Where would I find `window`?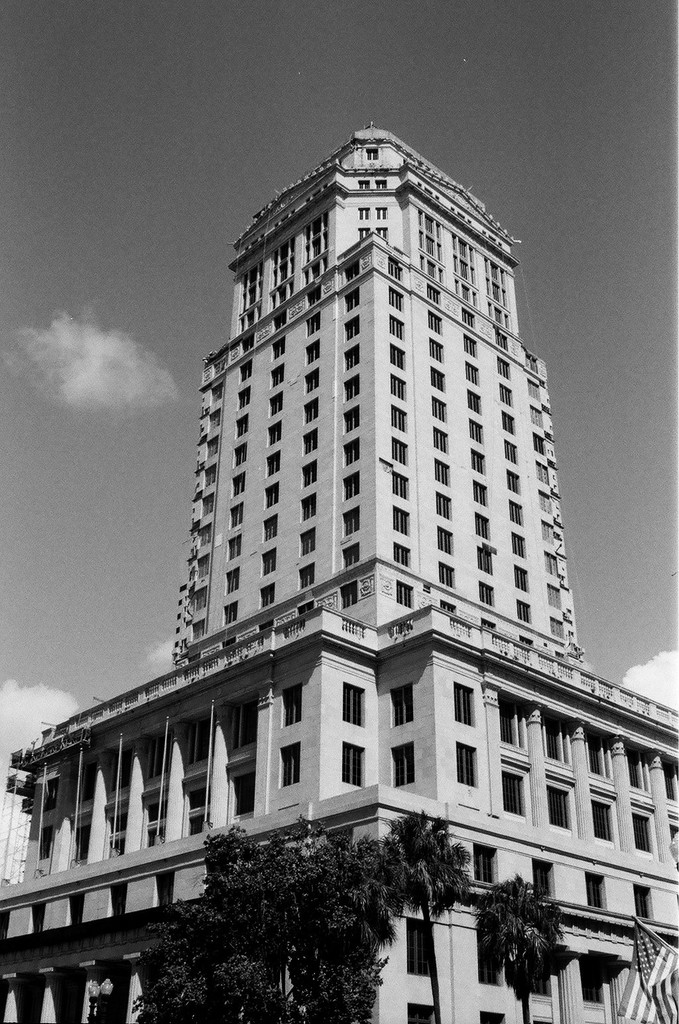
At region(38, 781, 59, 813).
